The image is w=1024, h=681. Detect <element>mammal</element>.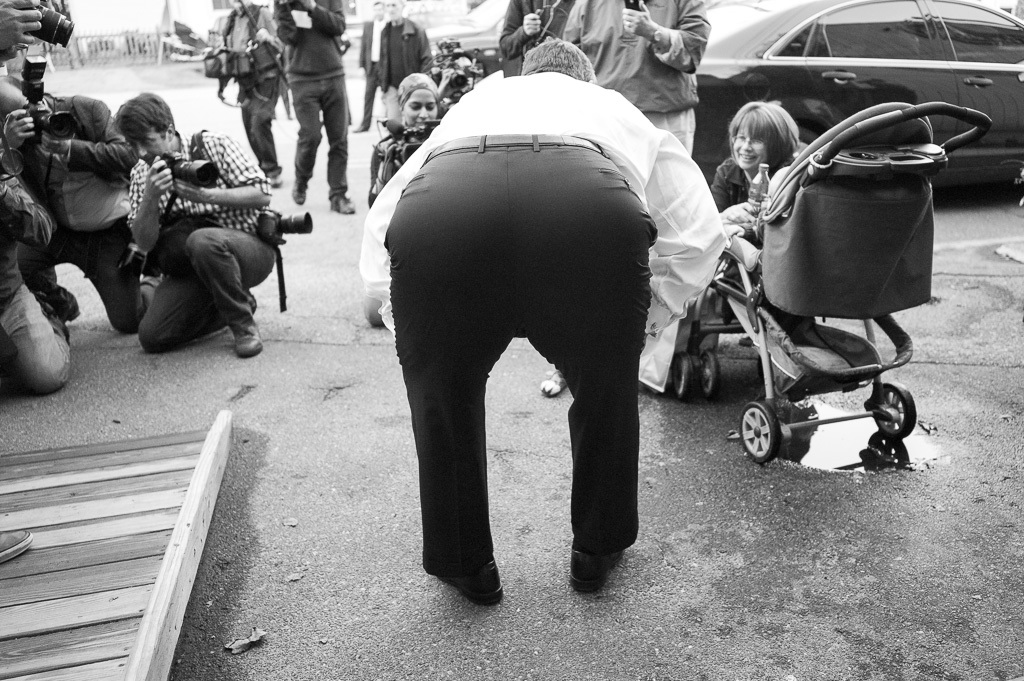
Detection: left=709, top=100, right=802, bottom=214.
